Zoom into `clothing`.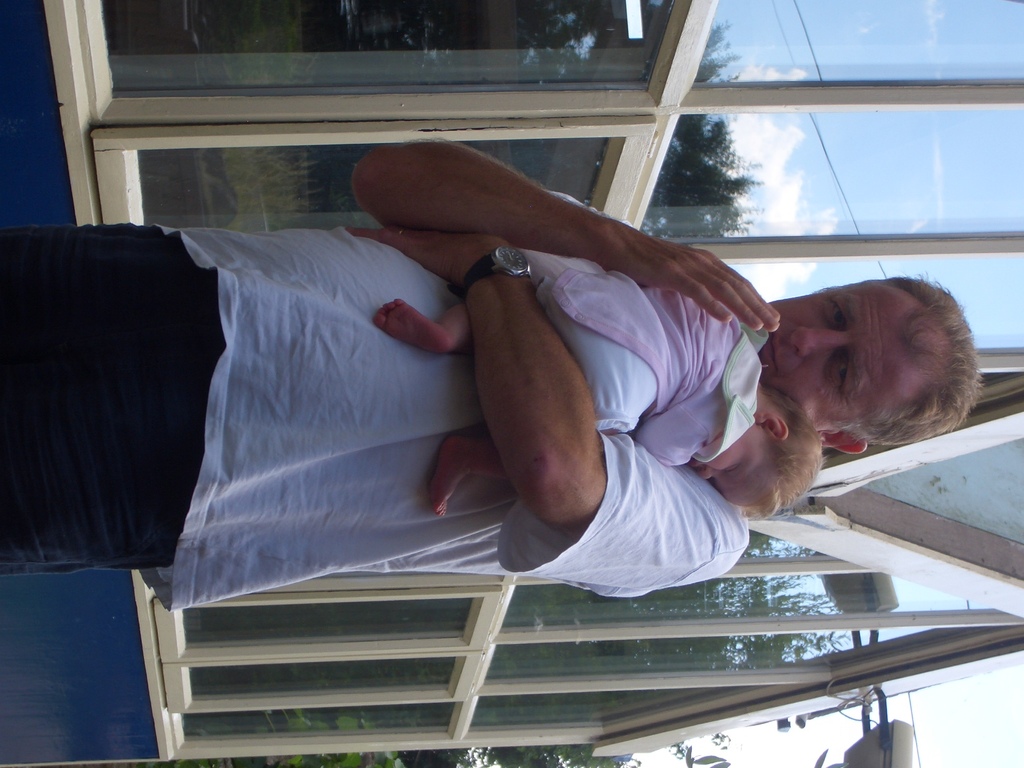
Zoom target: bbox(2, 184, 760, 617).
